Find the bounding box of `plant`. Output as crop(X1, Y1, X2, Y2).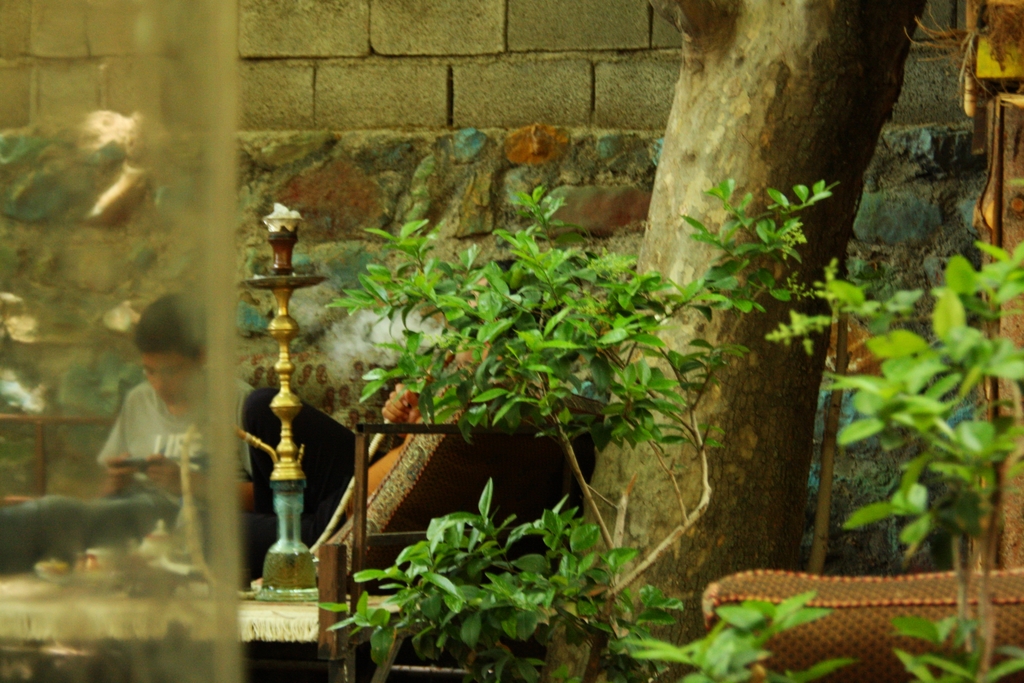
crop(895, 606, 1023, 682).
